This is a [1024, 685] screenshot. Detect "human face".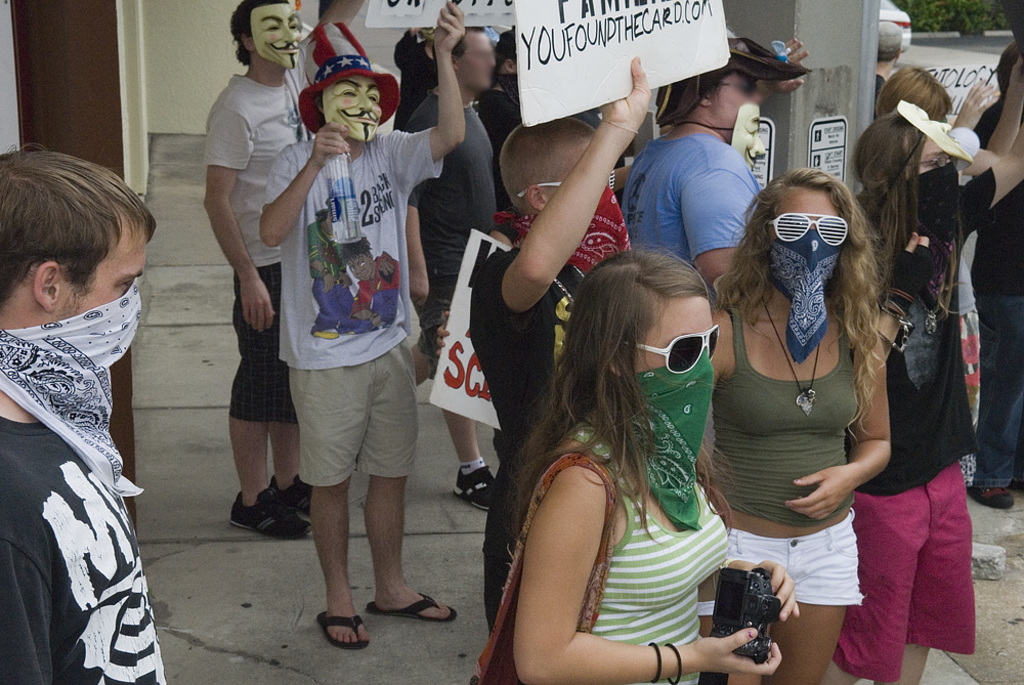
[left=710, top=68, right=762, bottom=143].
